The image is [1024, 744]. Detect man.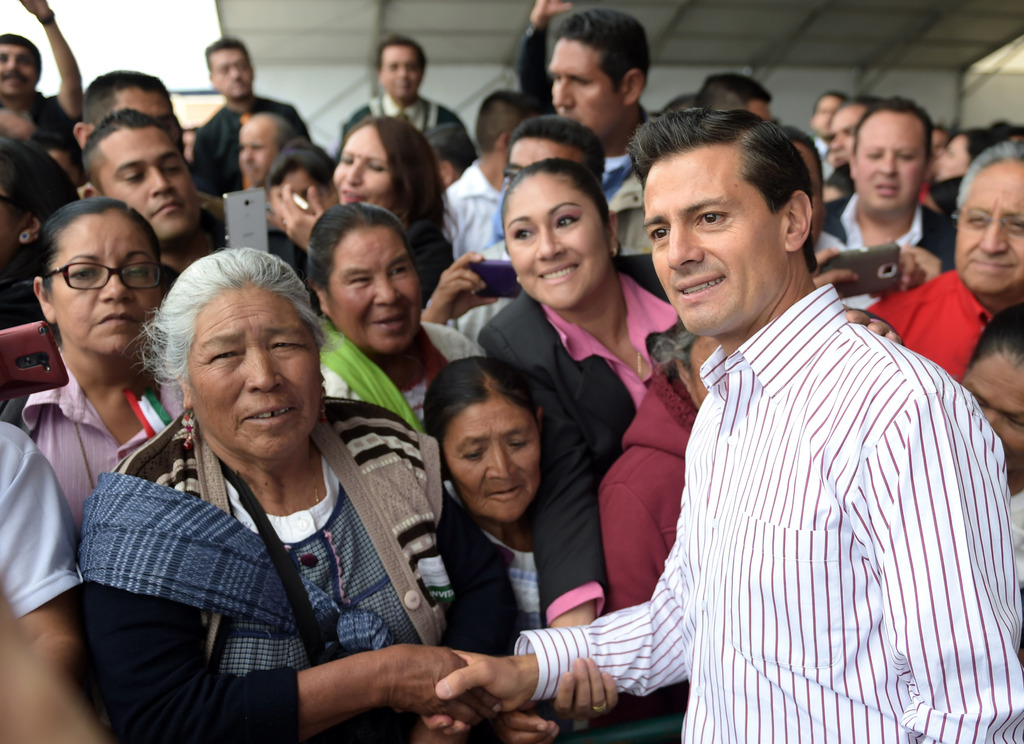
Detection: [444, 88, 545, 256].
